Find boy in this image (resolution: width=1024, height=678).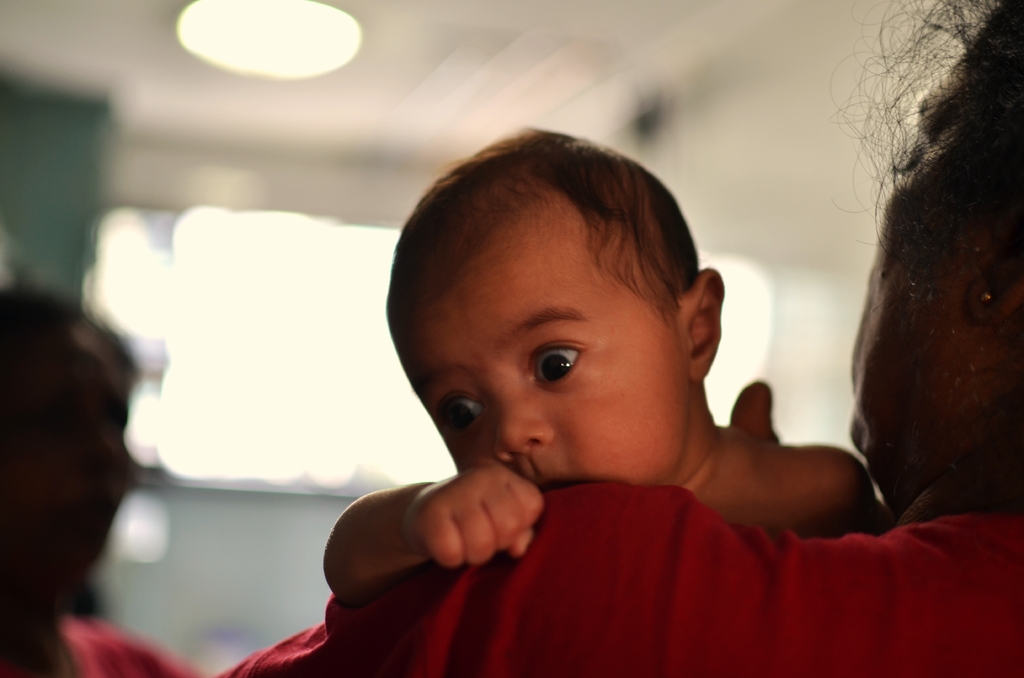
[305,113,872,663].
